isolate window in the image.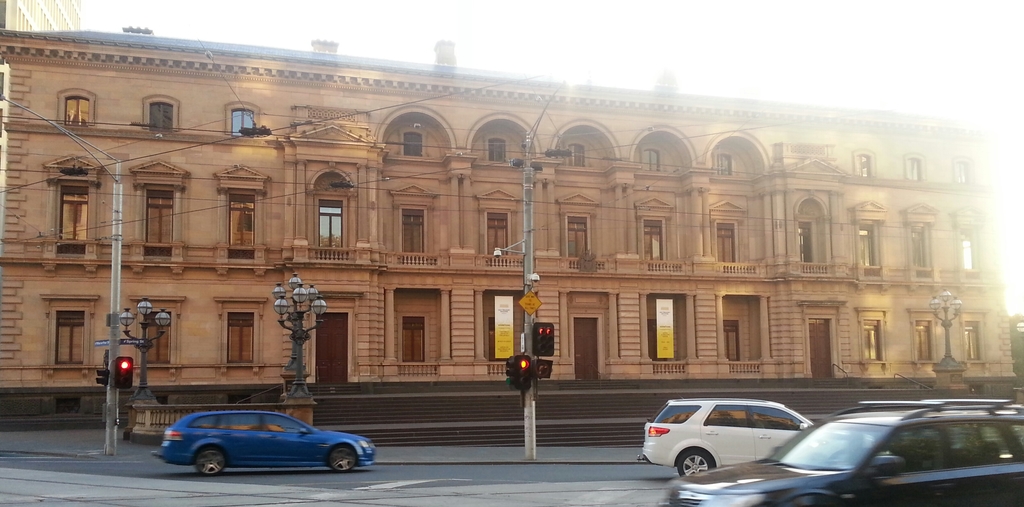
Isolated region: box(906, 223, 929, 267).
